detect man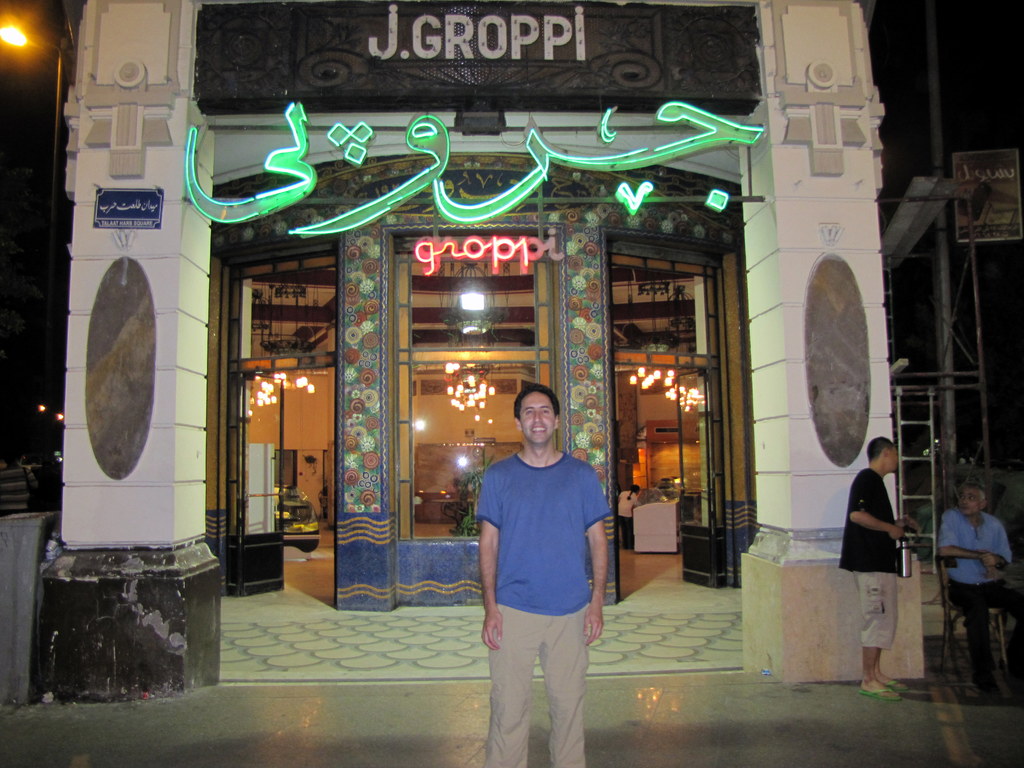
[left=482, top=387, right=605, bottom=767]
